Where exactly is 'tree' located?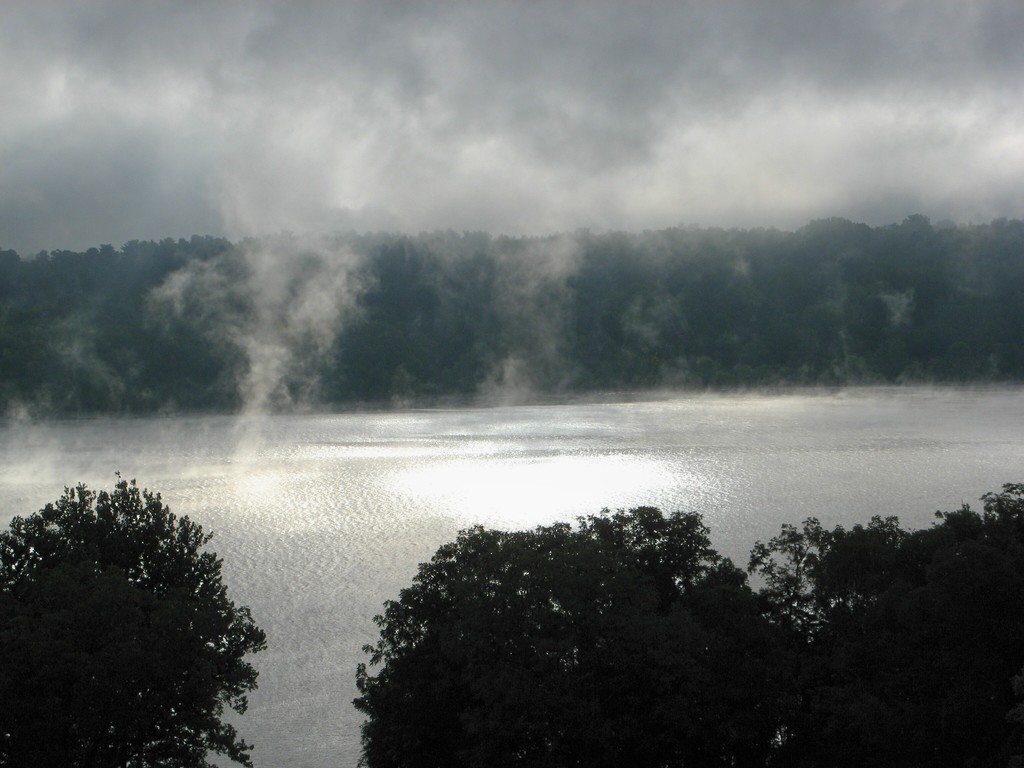
Its bounding box is select_region(355, 503, 787, 767).
